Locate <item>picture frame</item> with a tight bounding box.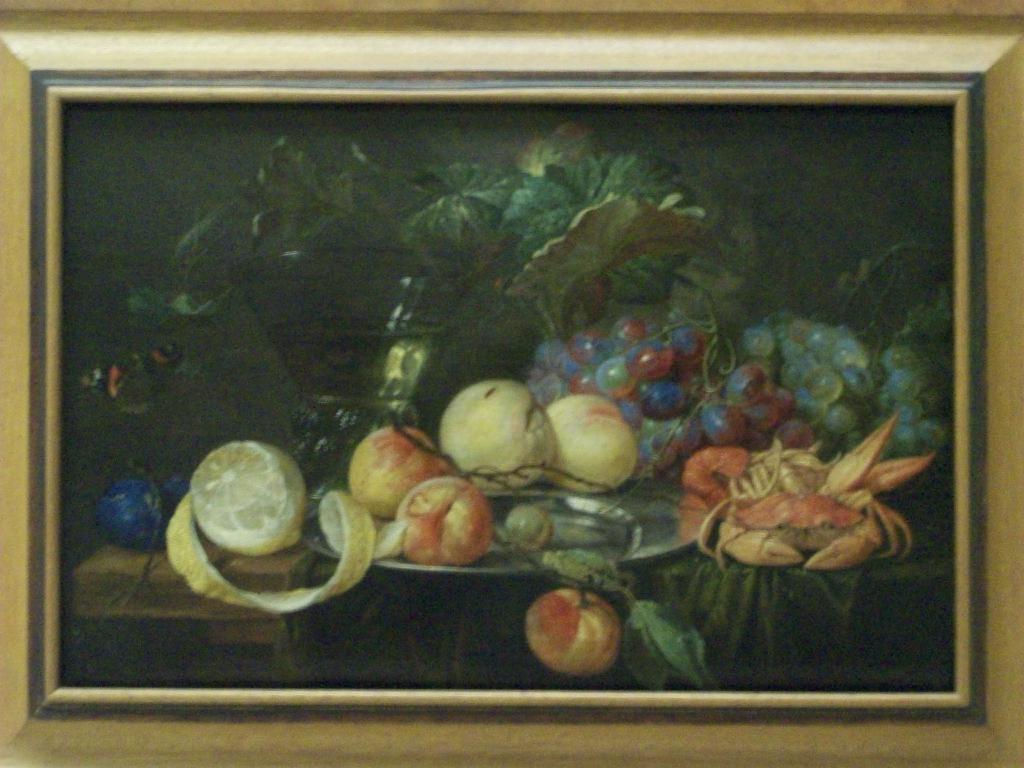
[0,23,1018,727].
